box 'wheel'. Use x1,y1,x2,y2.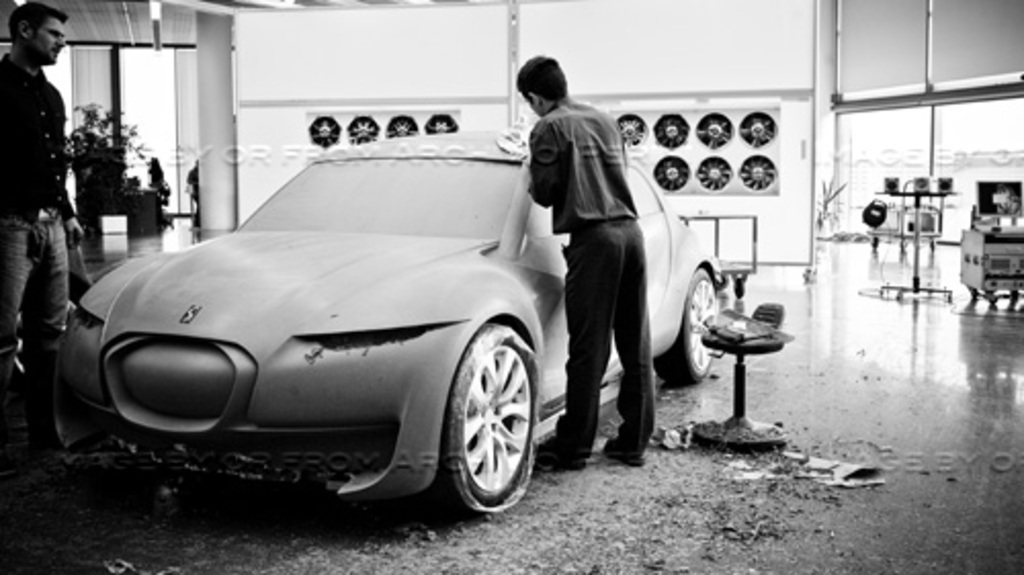
655,274,723,383.
